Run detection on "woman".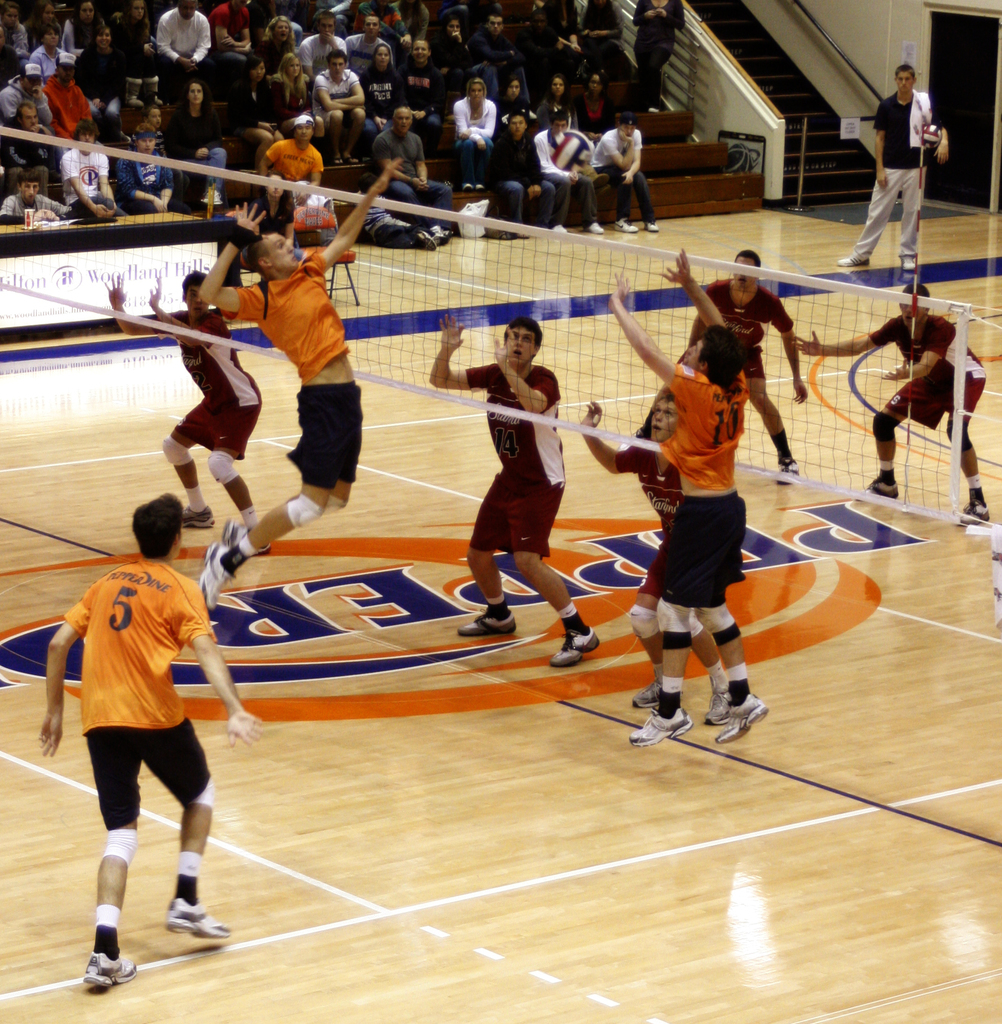
Result: [left=571, top=67, right=618, bottom=149].
